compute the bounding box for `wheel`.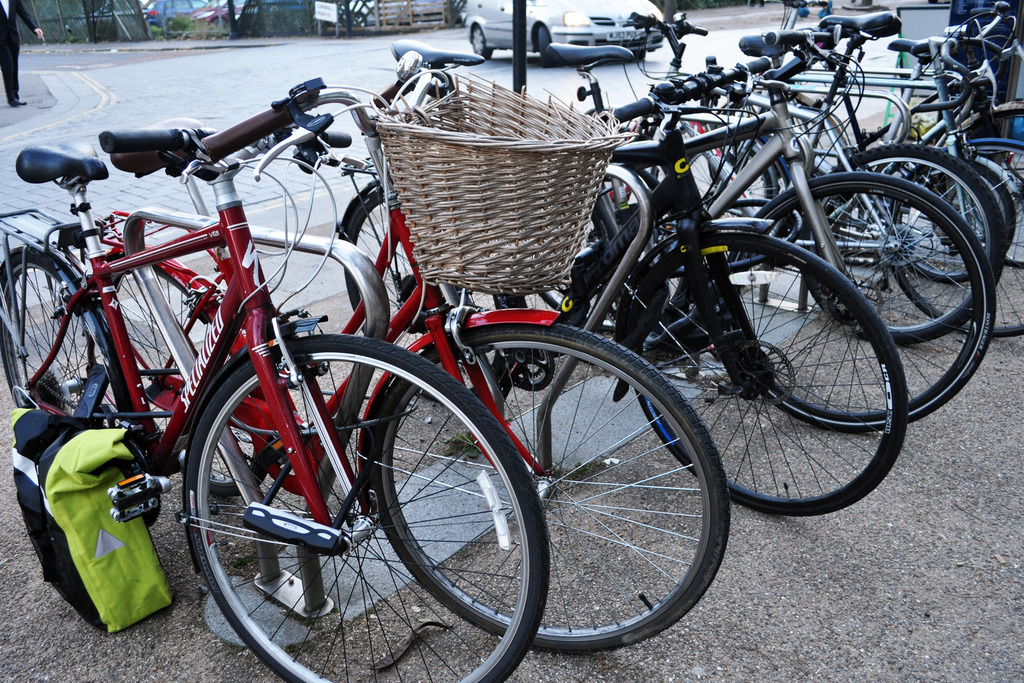
box=[684, 142, 771, 233].
